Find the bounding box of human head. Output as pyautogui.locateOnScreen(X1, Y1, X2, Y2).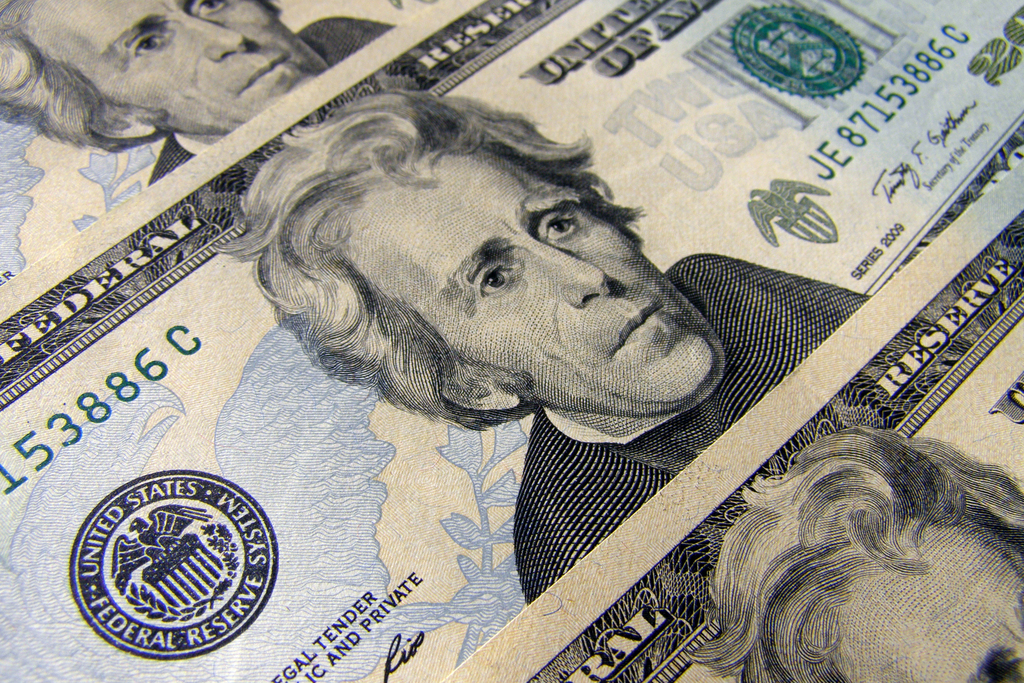
pyautogui.locateOnScreen(0, 0, 330, 136).
